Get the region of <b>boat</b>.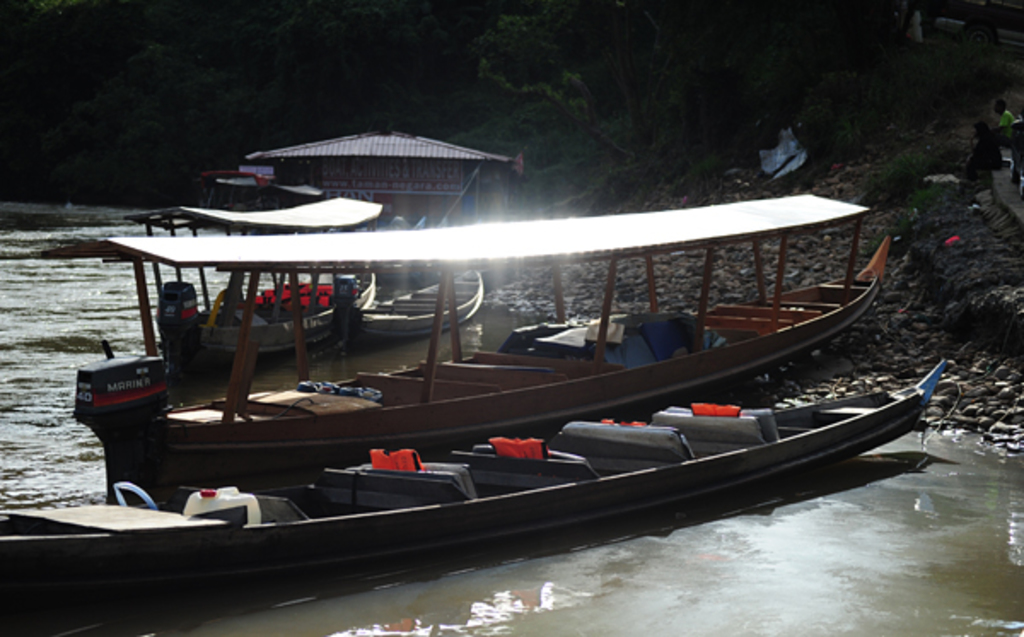
355 261 486 343.
